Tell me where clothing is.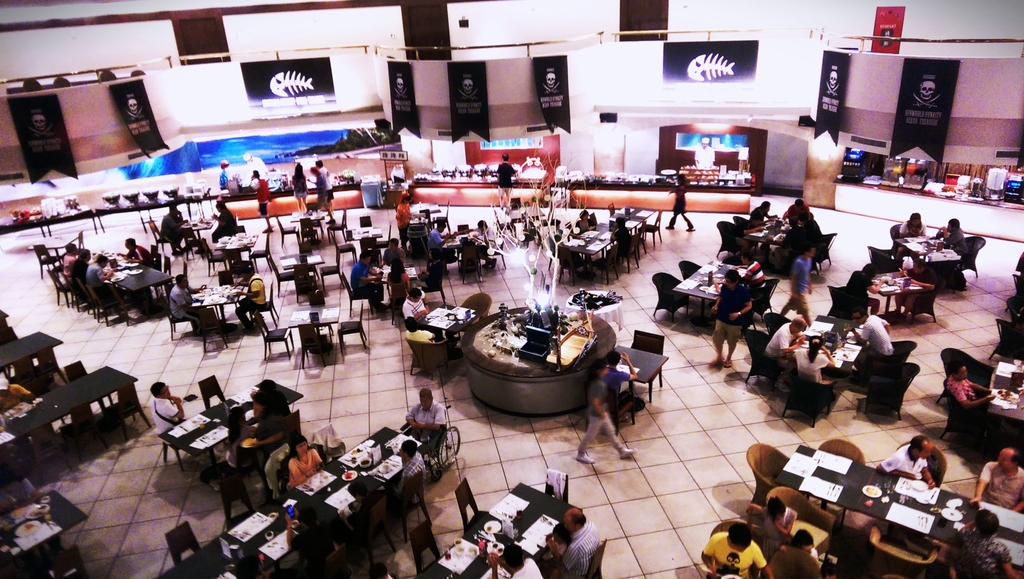
clothing is at <region>858, 314, 895, 354</region>.
